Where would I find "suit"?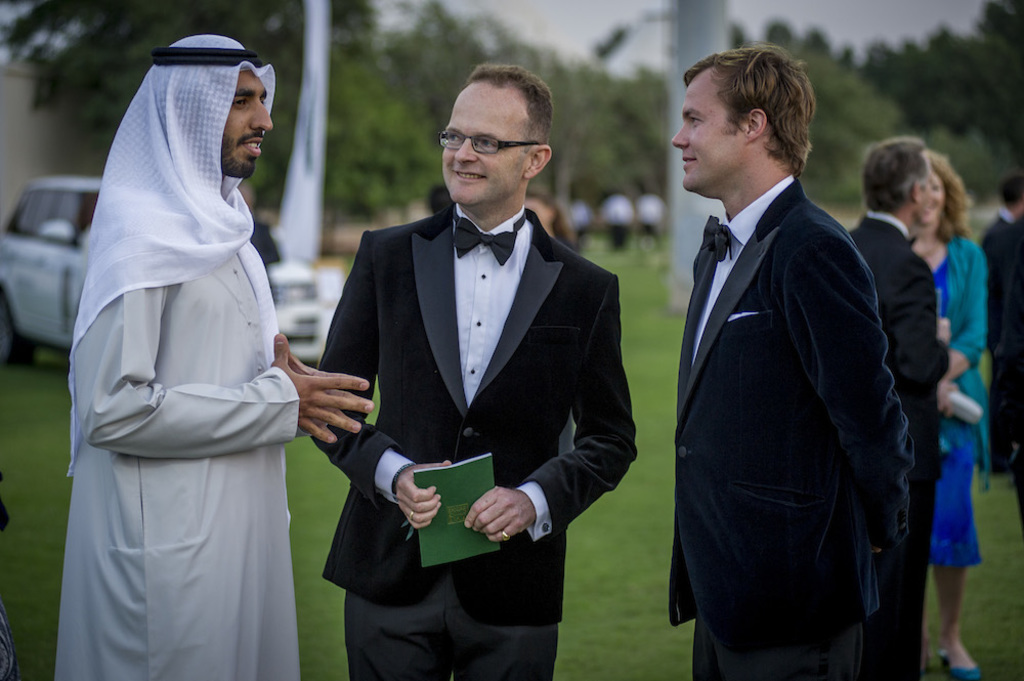
At [left=850, top=204, right=951, bottom=680].
